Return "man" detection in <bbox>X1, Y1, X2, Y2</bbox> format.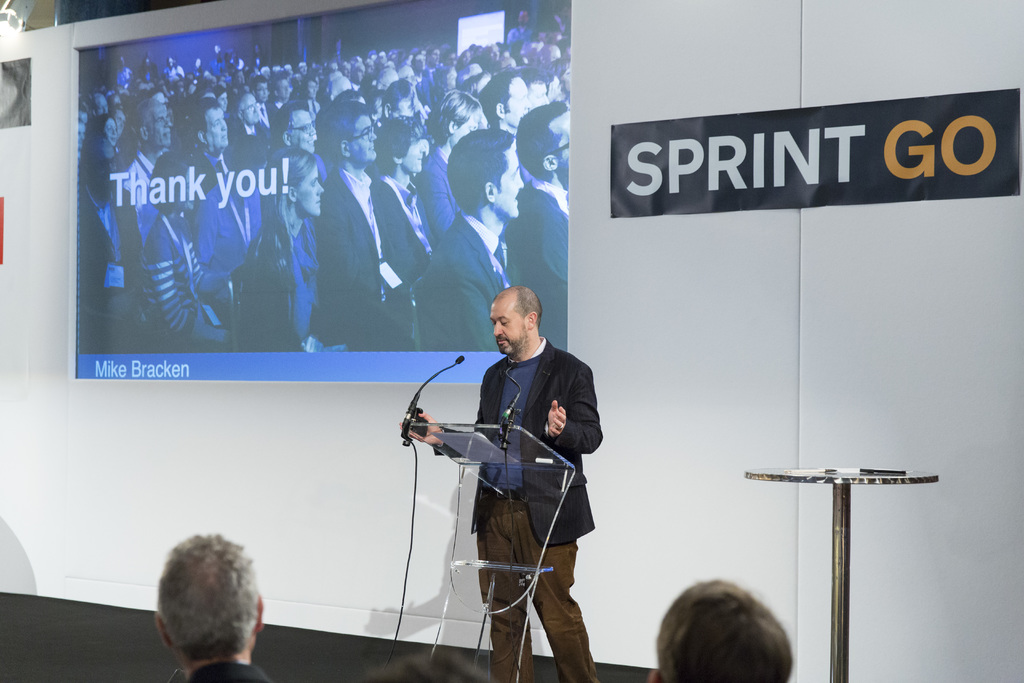
<bbox>152, 531, 277, 682</bbox>.
